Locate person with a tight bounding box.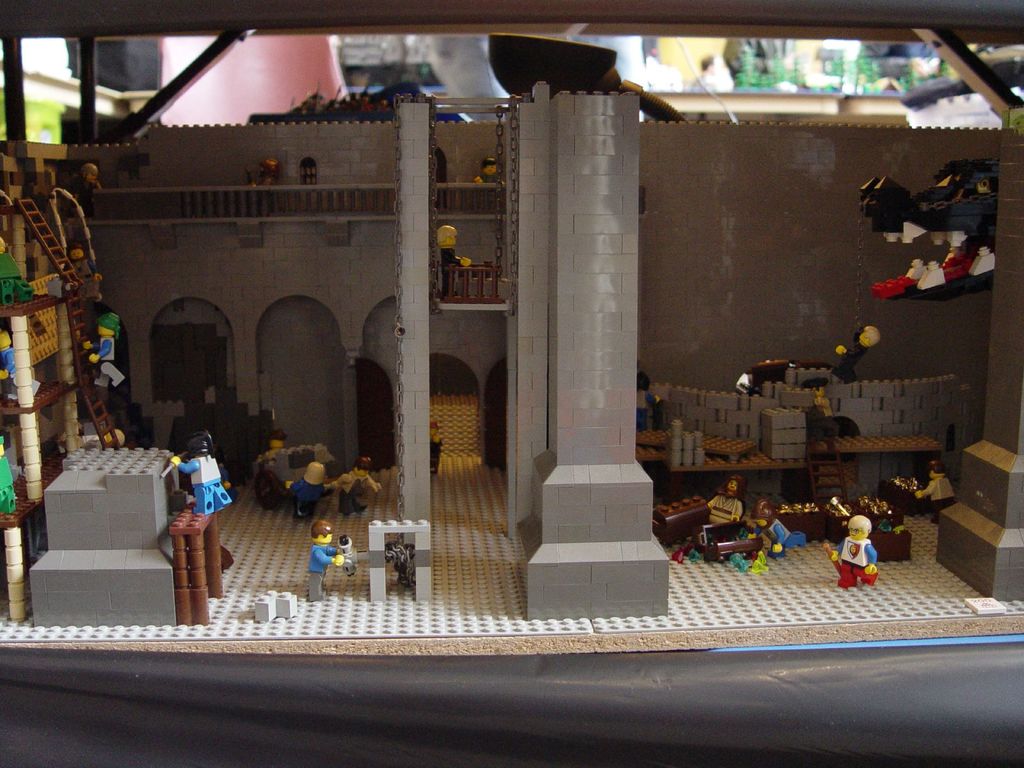
x1=0, y1=332, x2=36, y2=400.
